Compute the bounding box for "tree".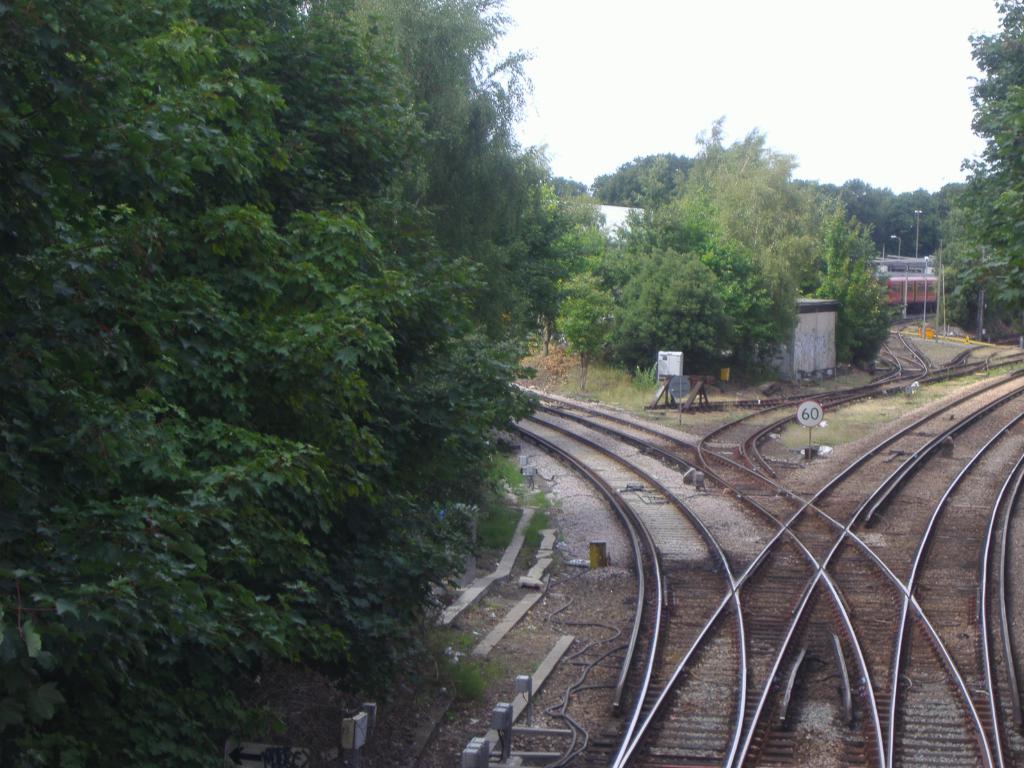
<box>941,178,967,268</box>.
